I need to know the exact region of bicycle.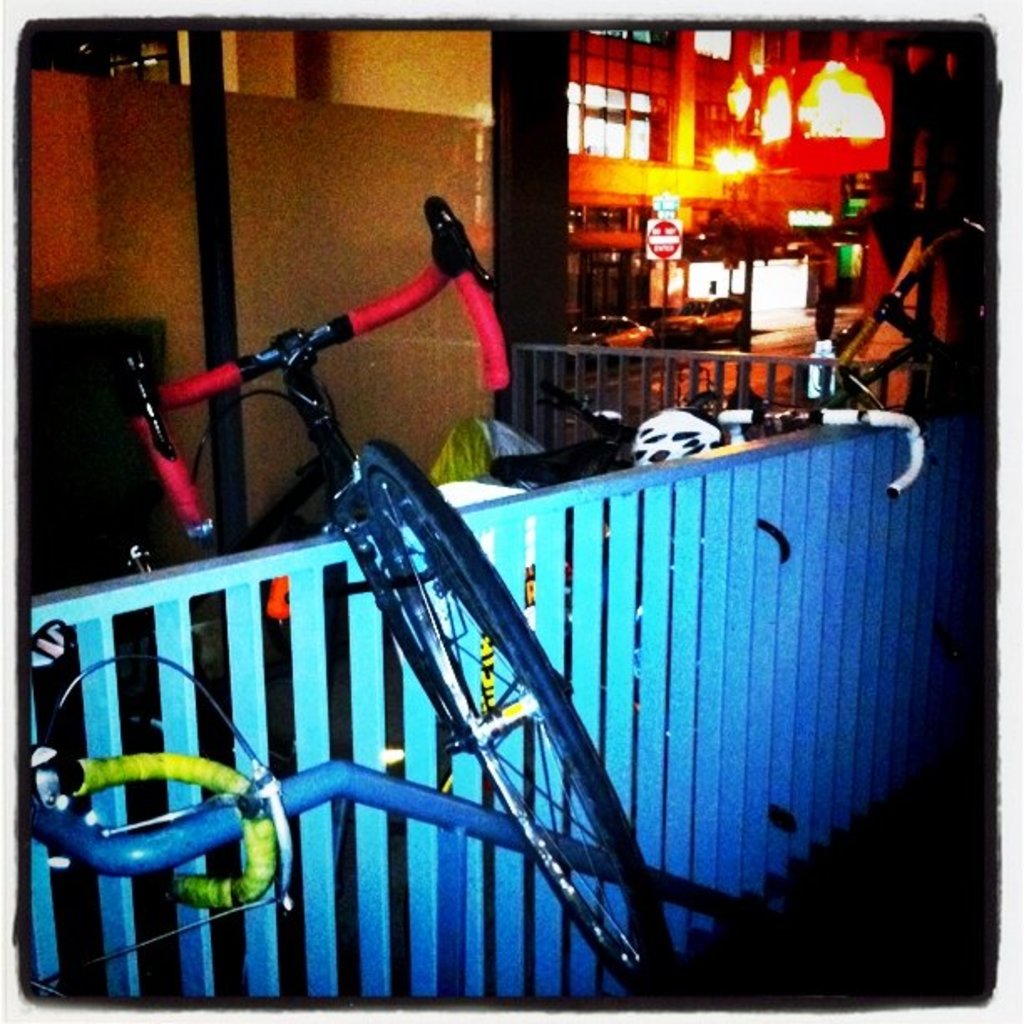
Region: box(326, 378, 743, 902).
